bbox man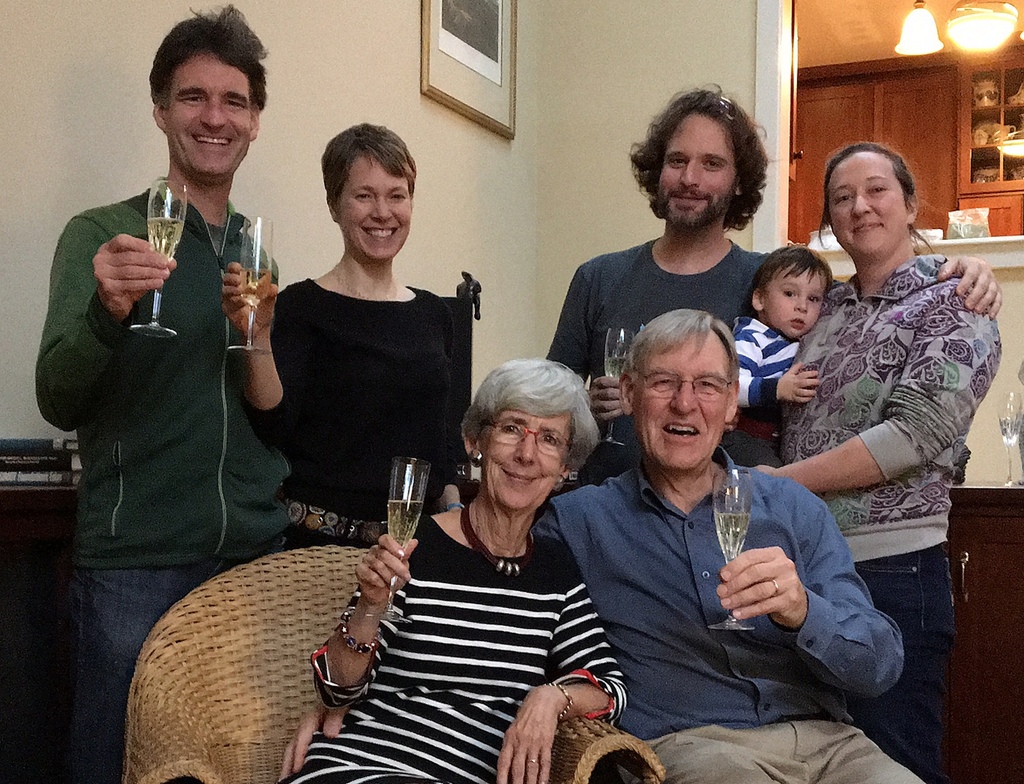
{"x1": 36, "y1": 47, "x2": 312, "y2": 715}
